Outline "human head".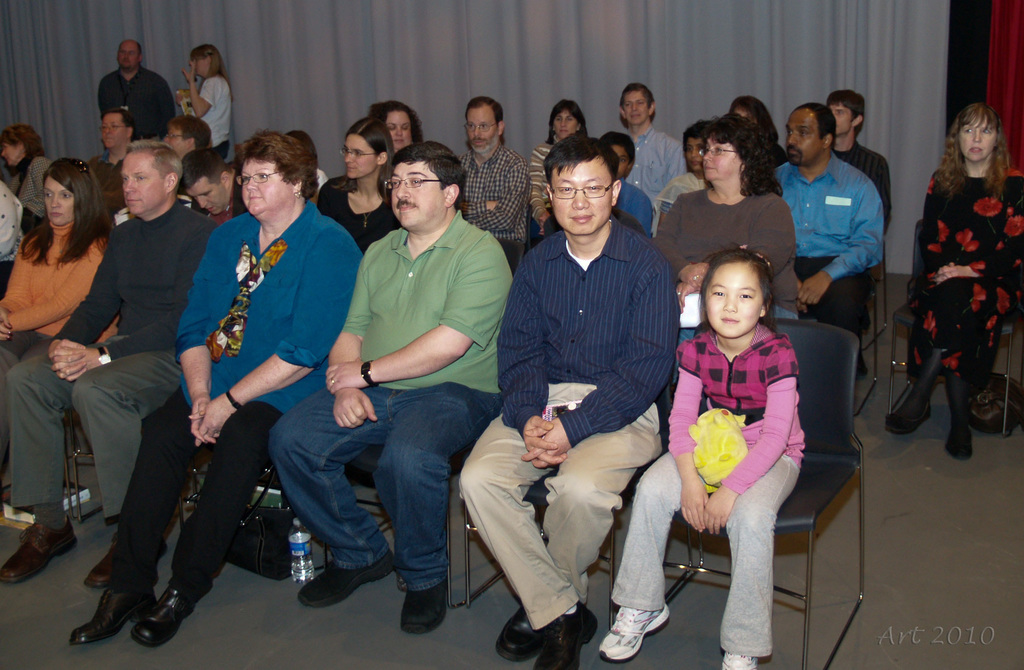
Outline: 598 133 633 177.
